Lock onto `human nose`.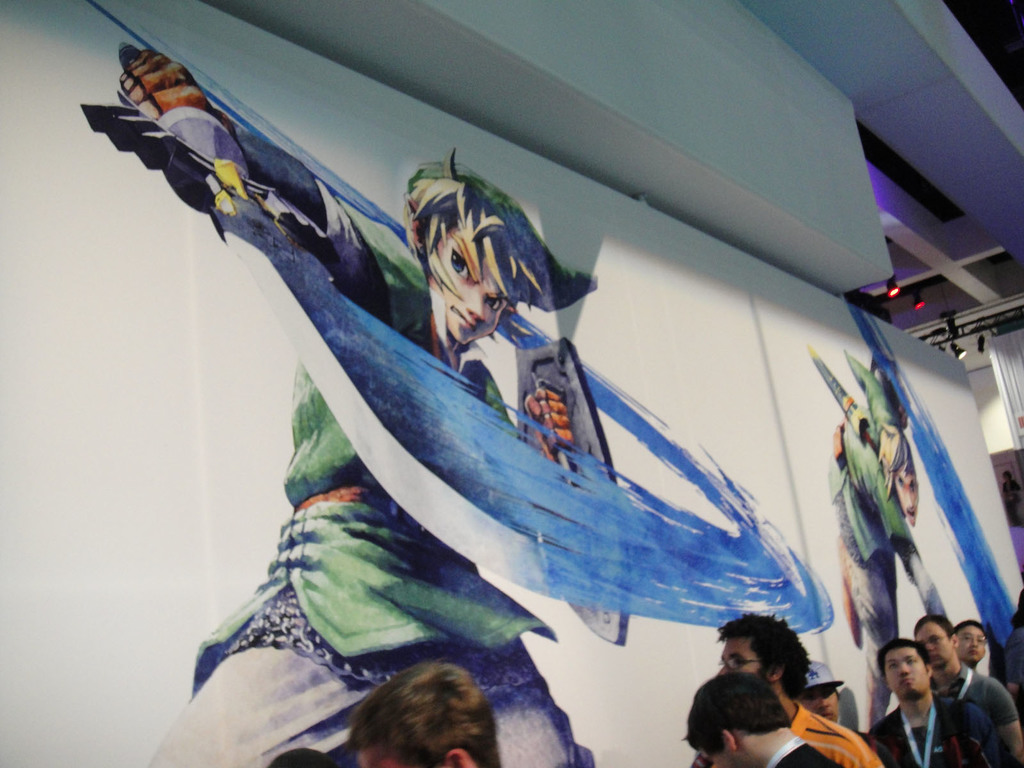
Locked: x1=818 y1=695 x2=828 y2=710.
